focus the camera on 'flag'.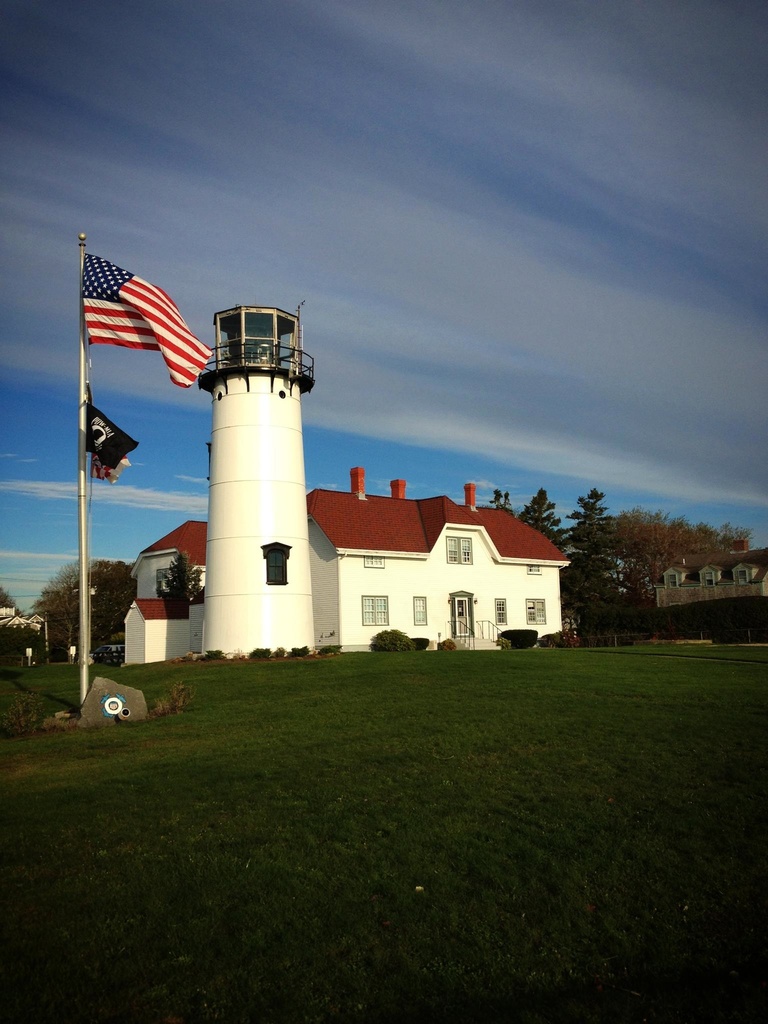
Focus region: (80,250,218,392).
